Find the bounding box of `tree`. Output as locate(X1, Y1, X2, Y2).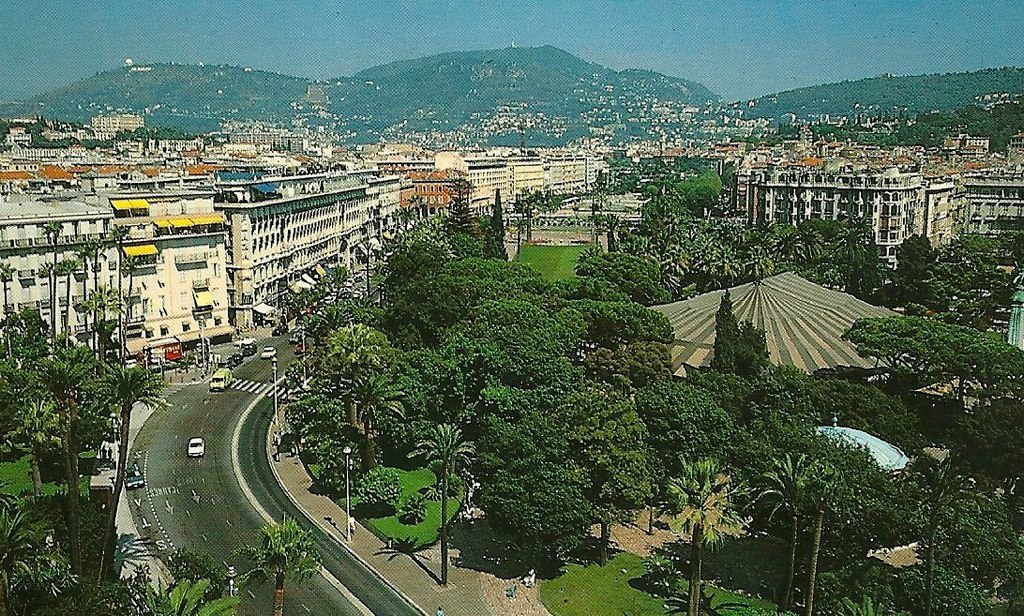
locate(576, 255, 649, 286).
